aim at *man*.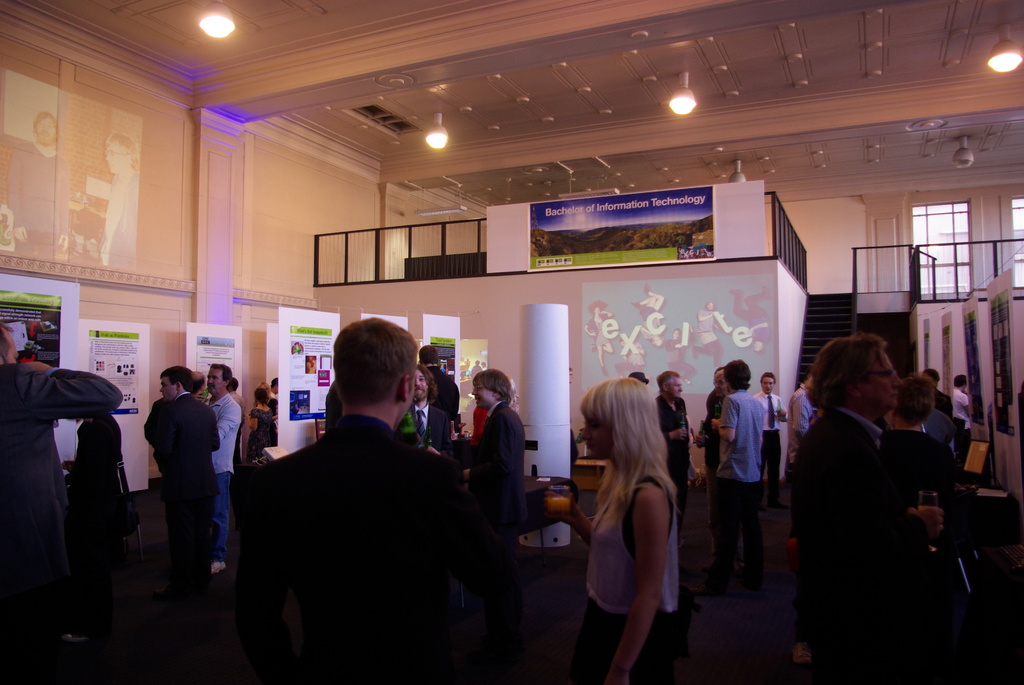
Aimed at box(924, 405, 954, 452).
